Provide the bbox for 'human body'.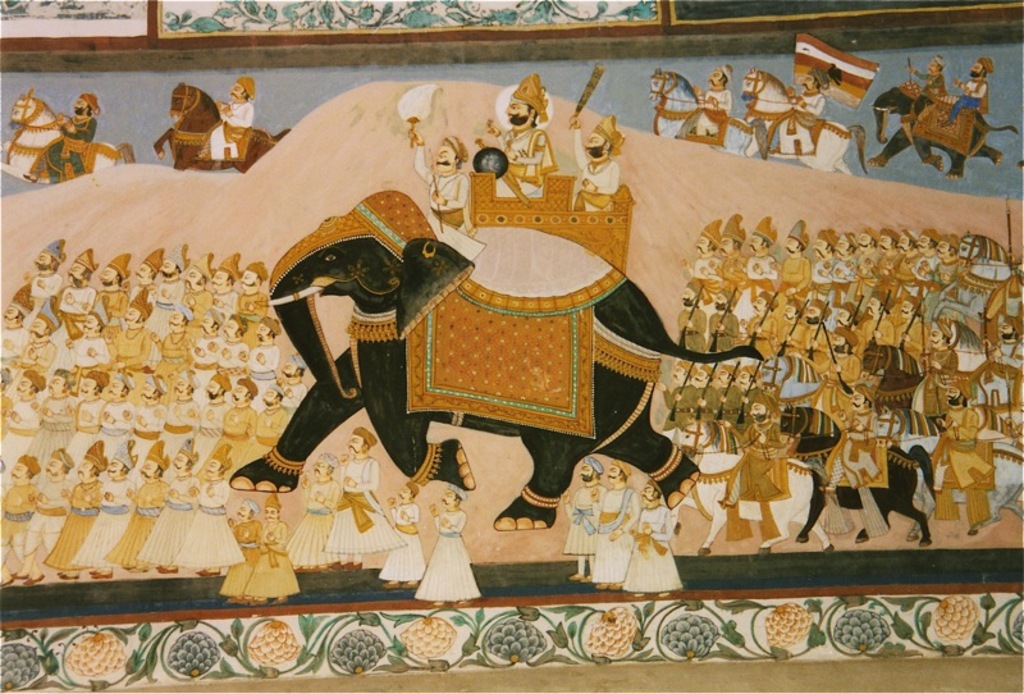
<box>910,225,934,291</box>.
